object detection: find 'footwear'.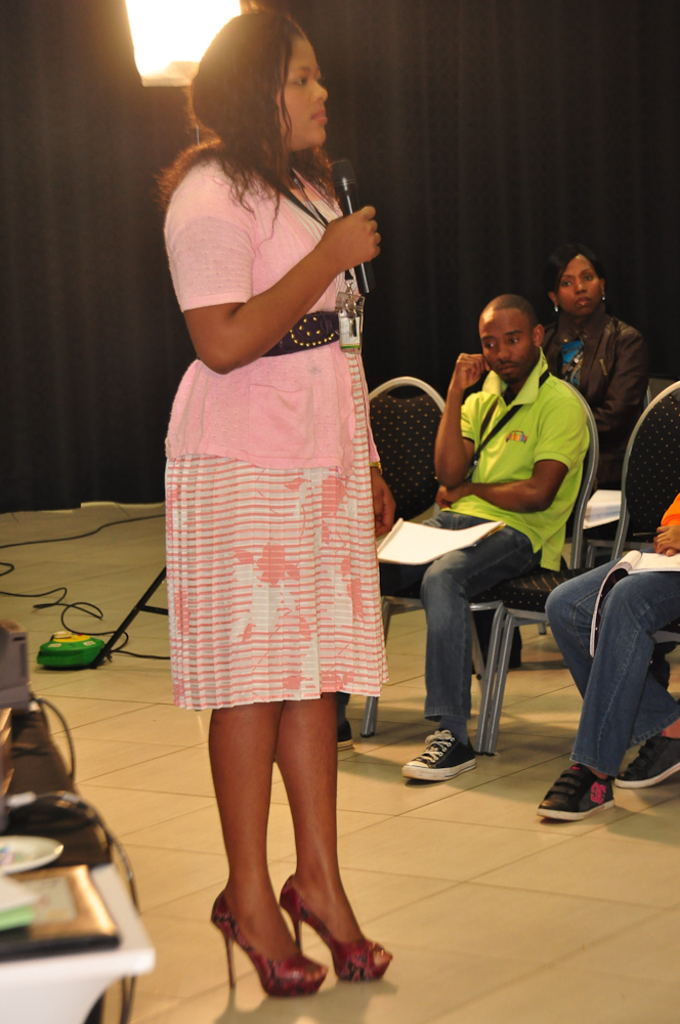
select_region(608, 730, 679, 788).
